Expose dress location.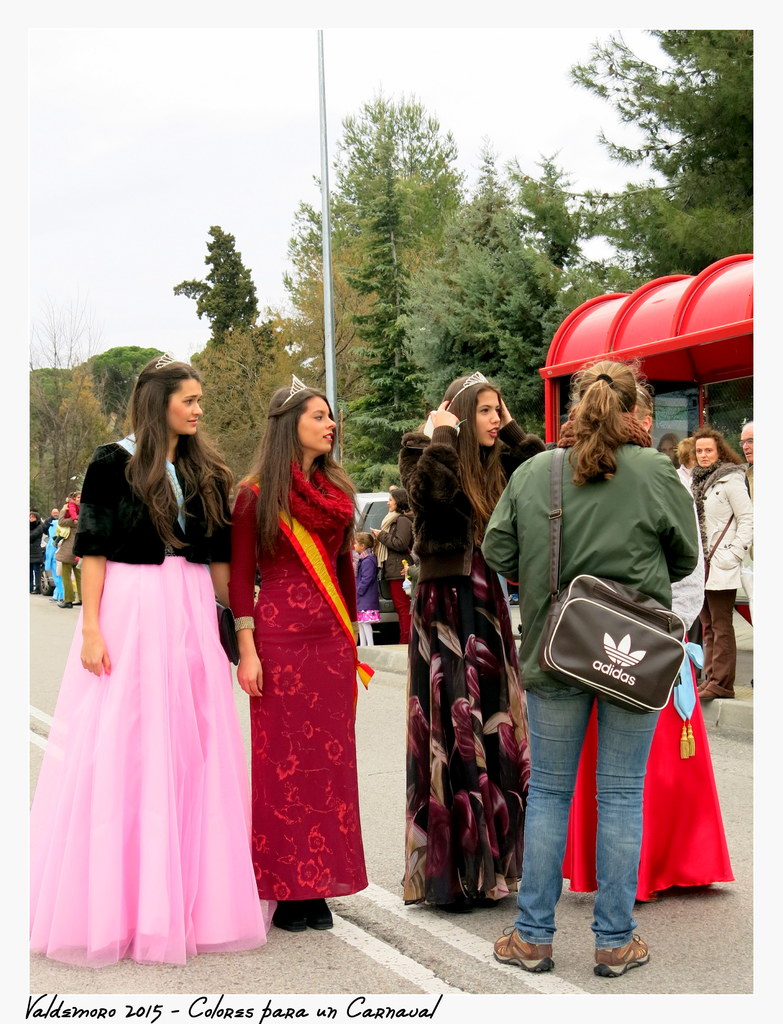
Exposed at {"x1": 558, "y1": 438, "x2": 735, "y2": 900}.
